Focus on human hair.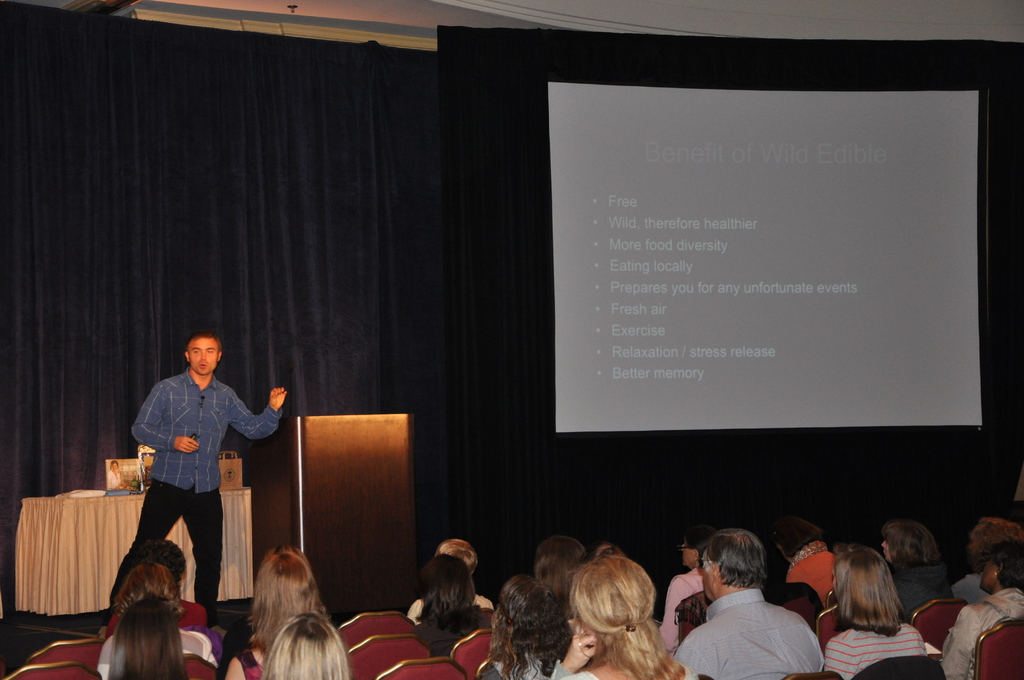
Focused at [left=440, top=534, right=478, bottom=569].
